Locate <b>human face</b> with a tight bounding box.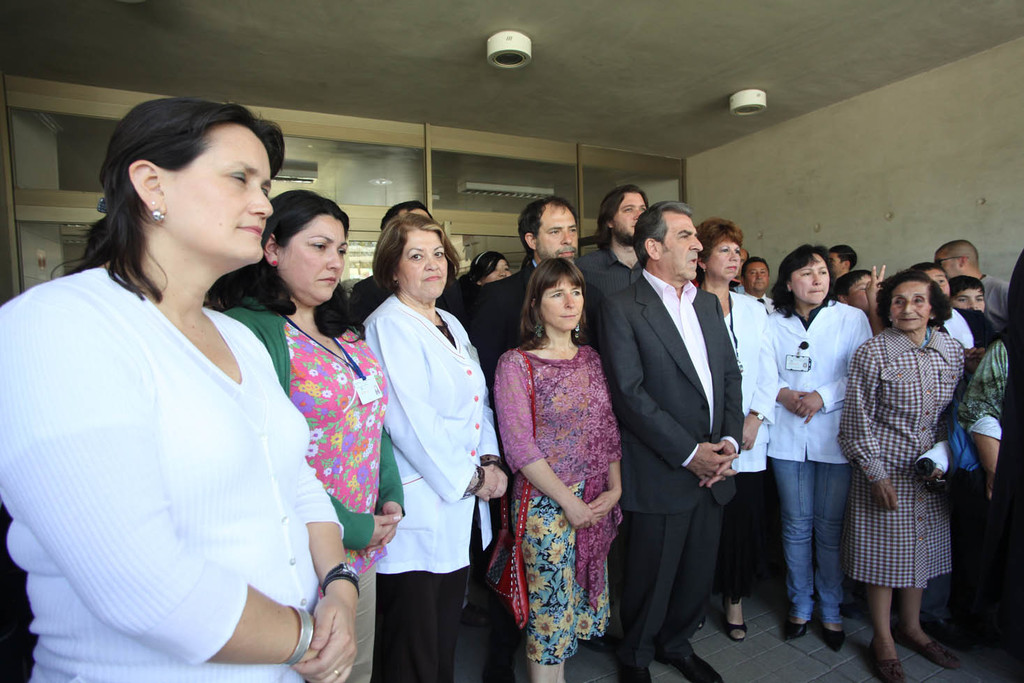
(x1=661, y1=210, x2=703, y2=281).
